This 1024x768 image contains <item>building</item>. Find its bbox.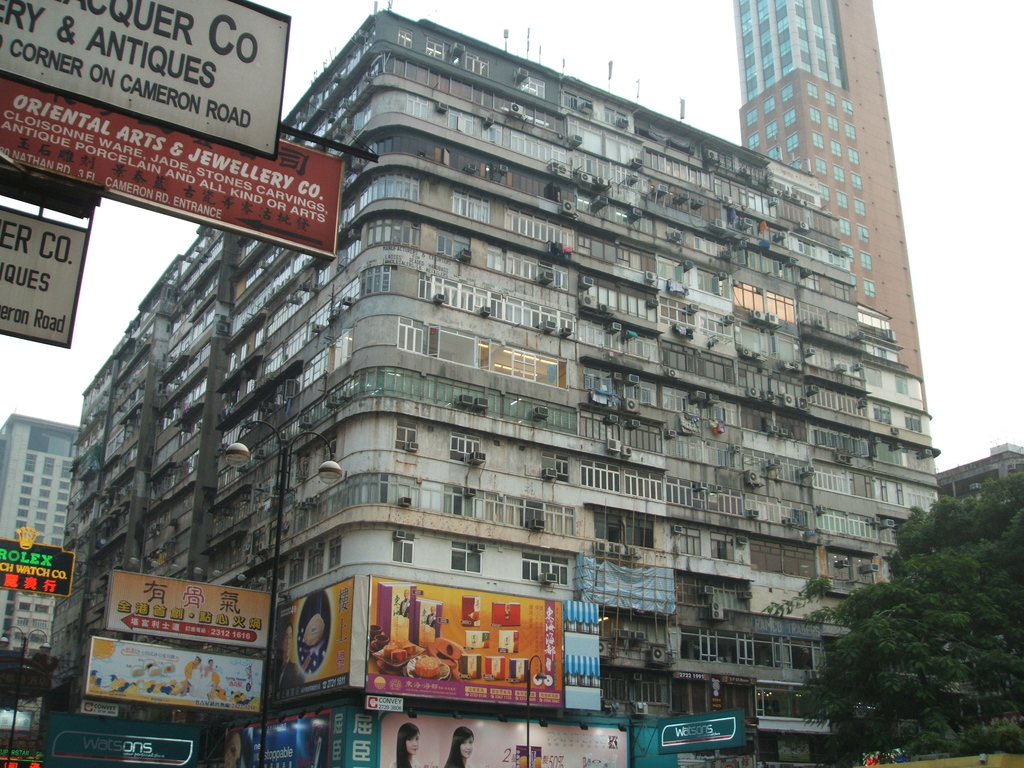
BBox(47, 0, 943, 767).
